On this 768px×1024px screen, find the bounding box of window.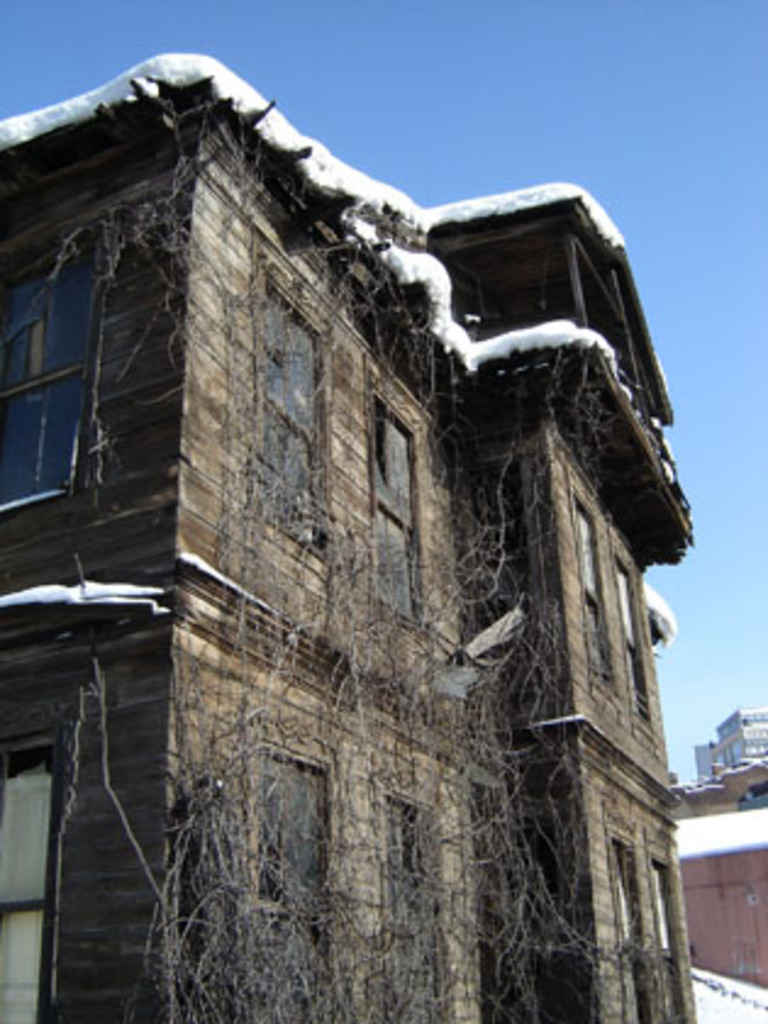
Bounding box: detection(258, 290, 327, 551).
